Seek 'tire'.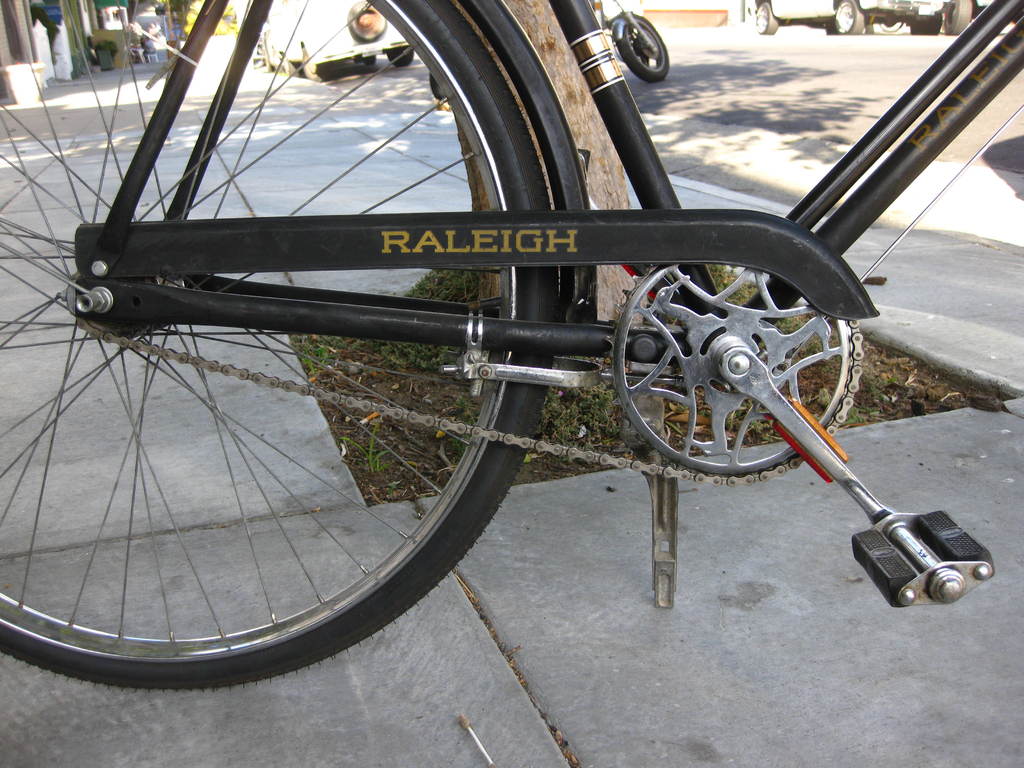
crop(387, 45, 414, 66).
